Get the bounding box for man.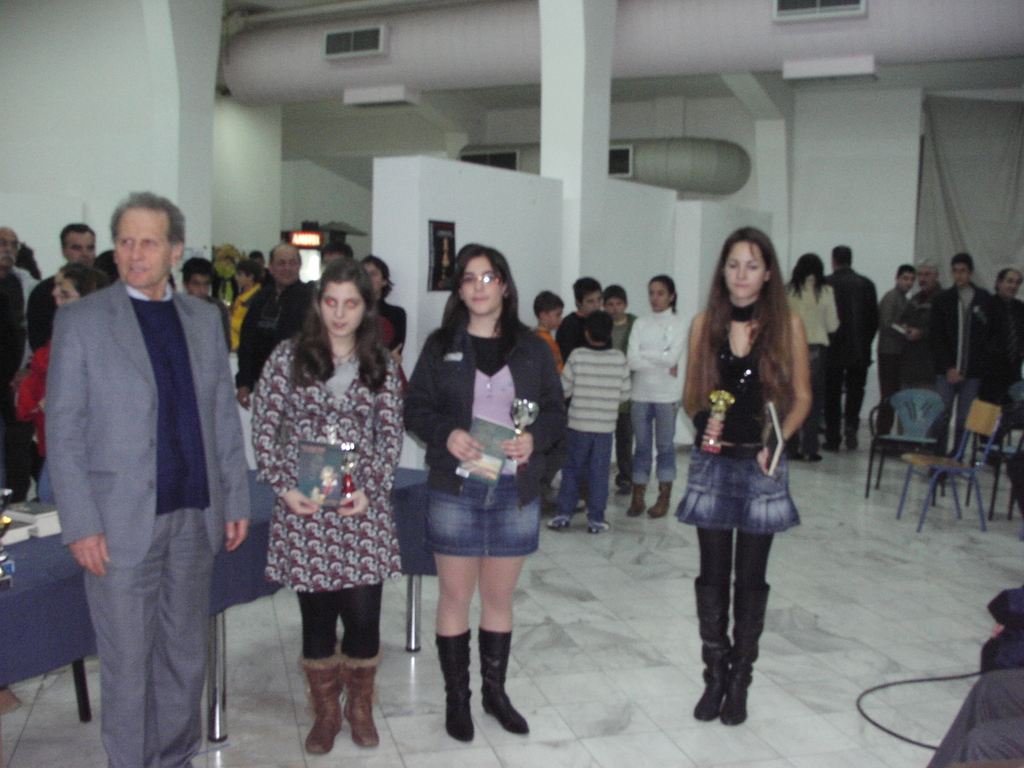
{"left": 892, "top": 260, "right": 955, "bottom": 388}.
